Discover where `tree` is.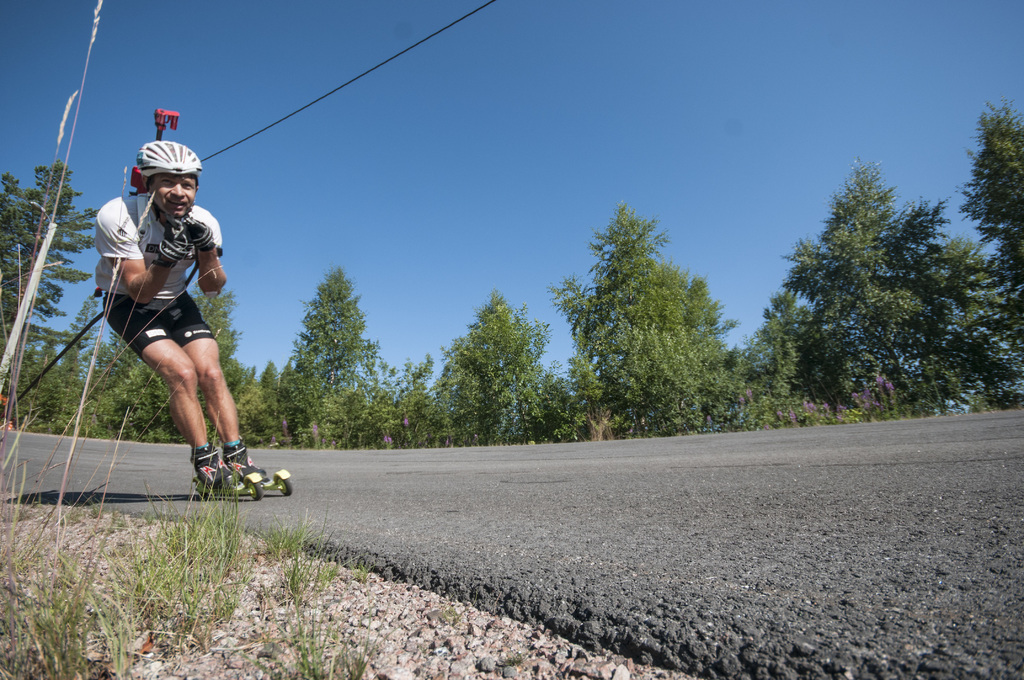
Discovered at crop(282, 258, 381, 449).
